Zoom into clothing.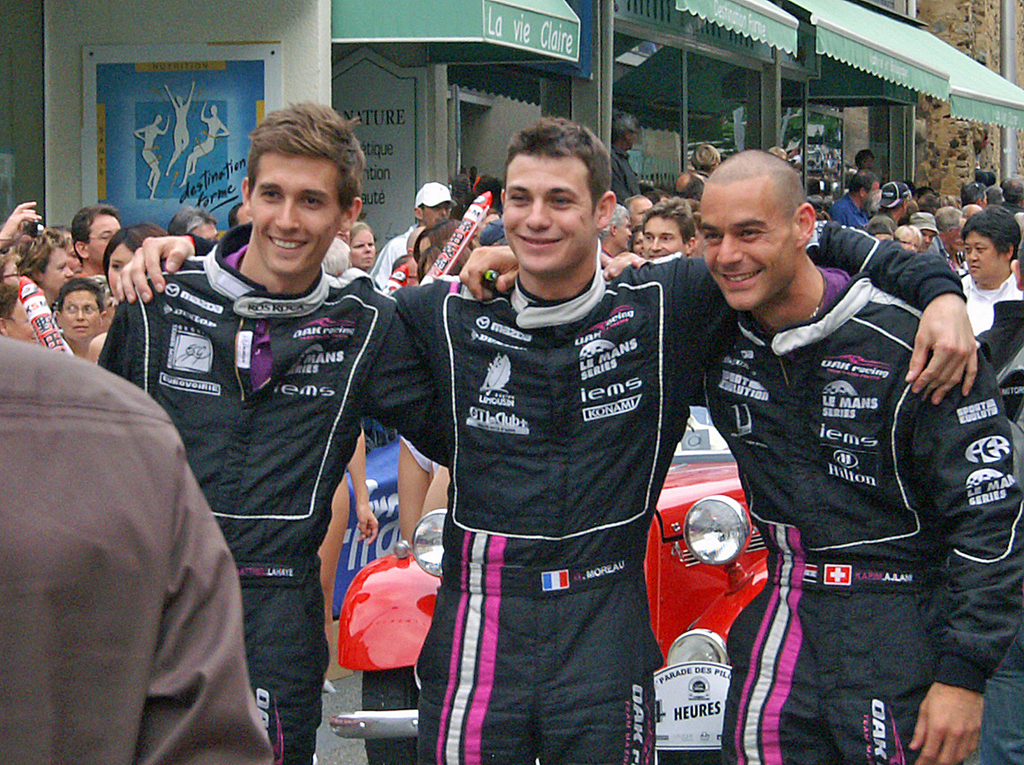
Zoom target: 955/268/1023/764.
